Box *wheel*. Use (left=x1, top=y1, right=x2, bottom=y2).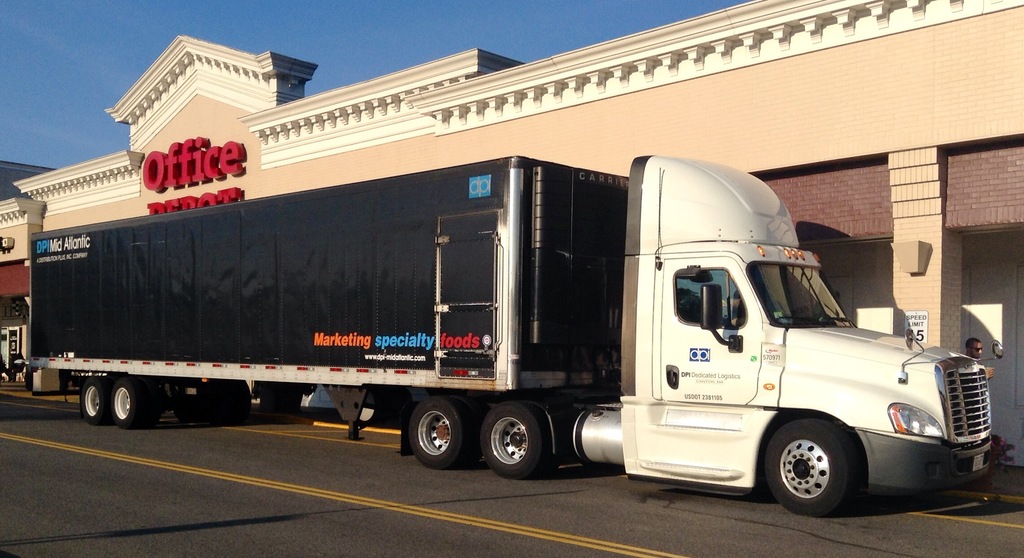
(left=481, top=400, right=543, bottom=479).
